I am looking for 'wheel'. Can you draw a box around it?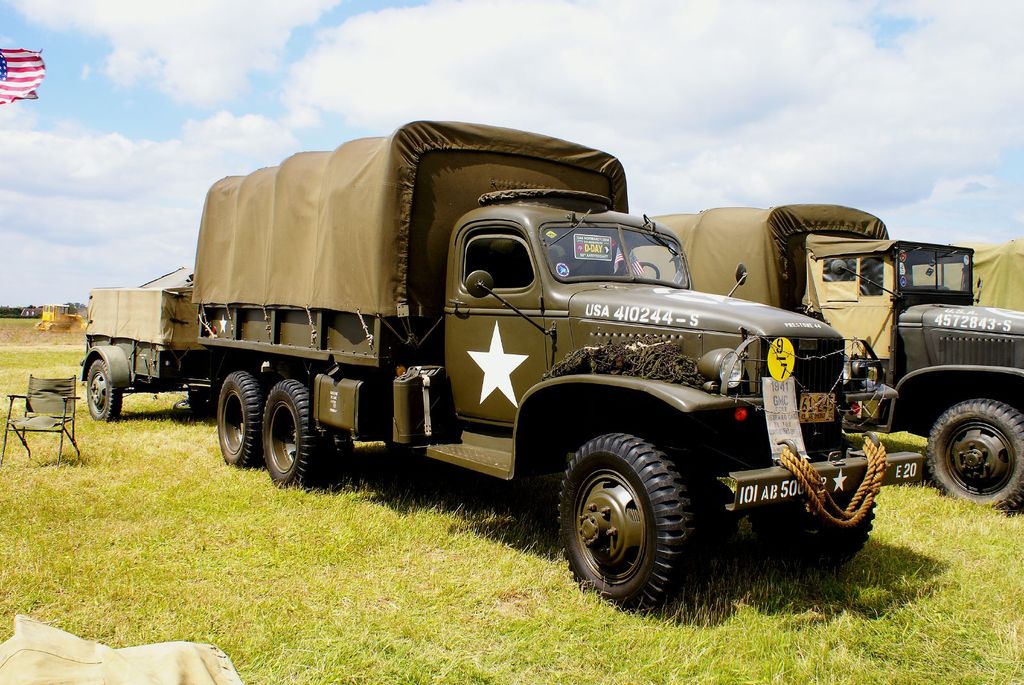
Sure, the bounding box is {"x1": 86, "y1": 358, "x2": 120, "y2": 418}.
